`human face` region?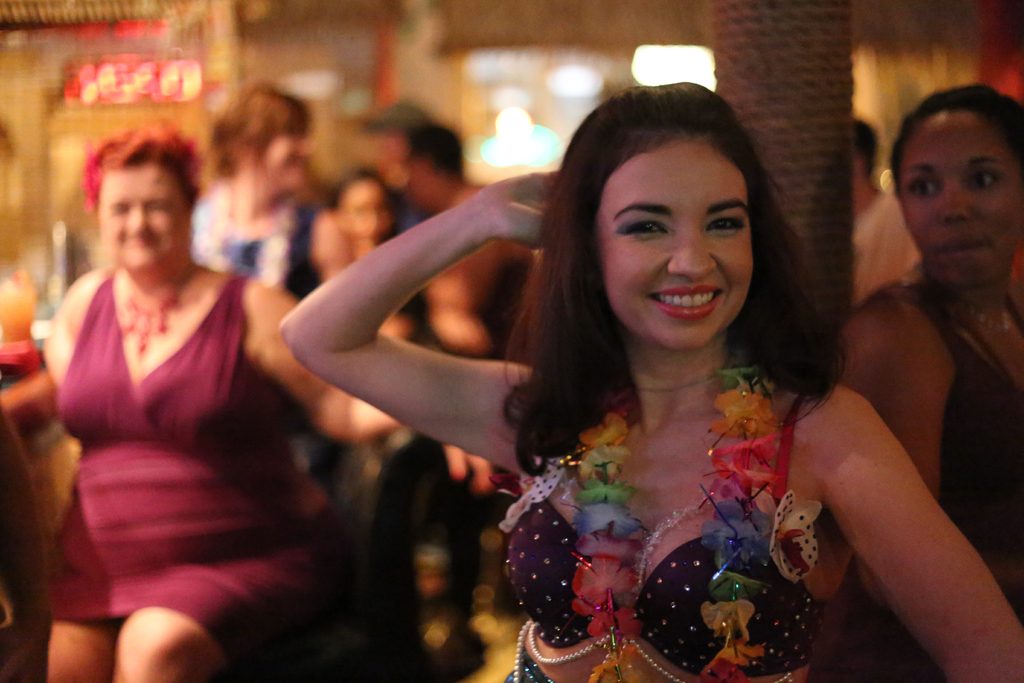
x1=340 y1=181 x2=392 y2=244
